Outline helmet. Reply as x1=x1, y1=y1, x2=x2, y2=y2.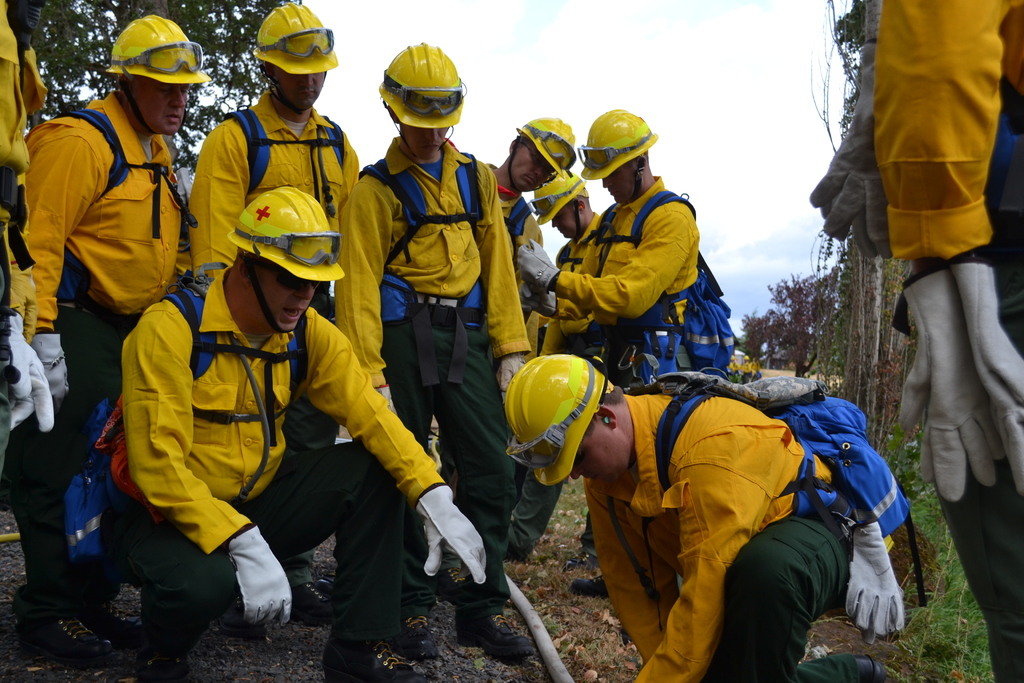
x1=507, y1=111, x2=573, y2=188.
